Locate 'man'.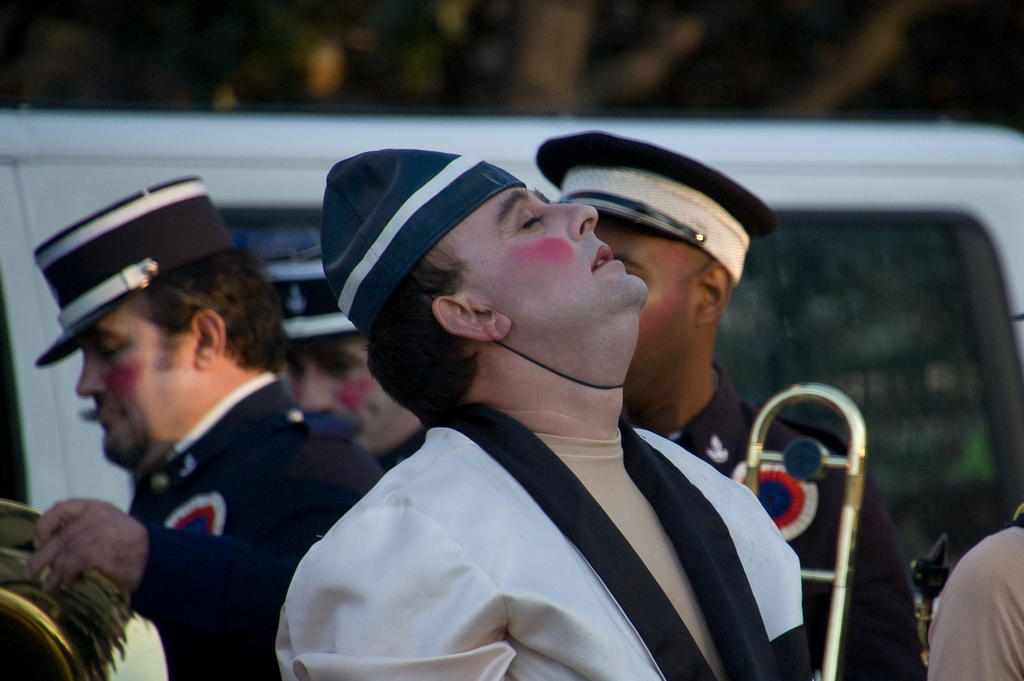
Bounding box: BBox(34, 177, 387, 680).
